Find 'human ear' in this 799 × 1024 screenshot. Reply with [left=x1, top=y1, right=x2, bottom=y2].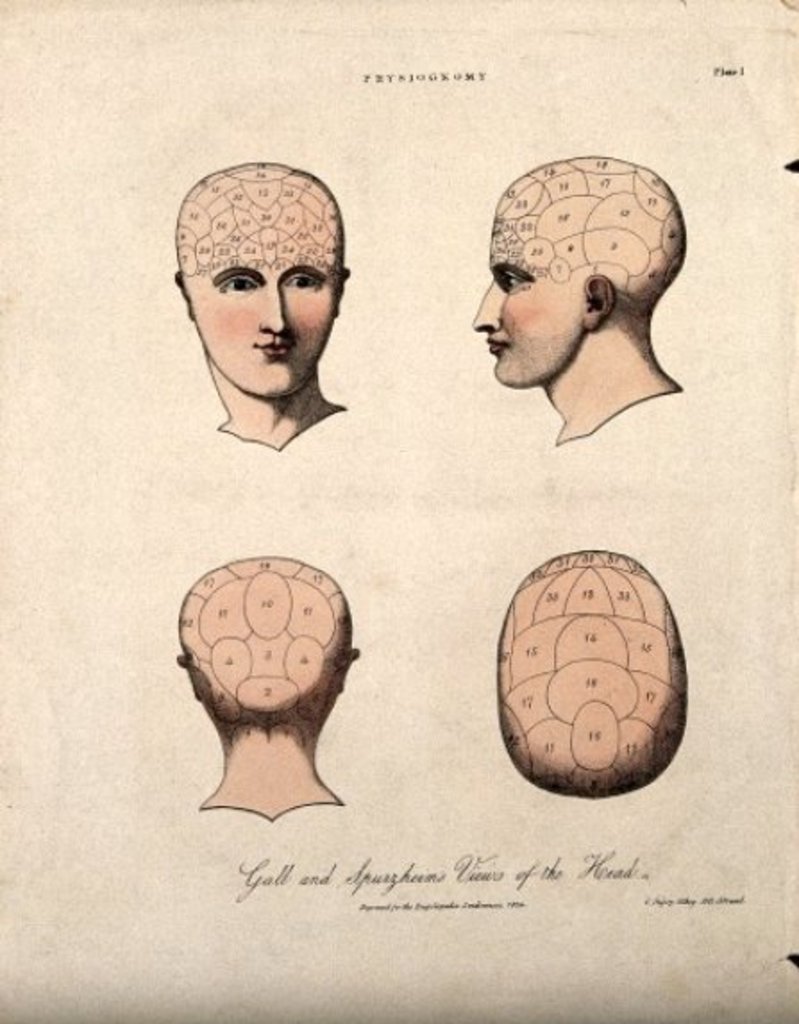
[left=341, top=652, right=357, bottom=690].
